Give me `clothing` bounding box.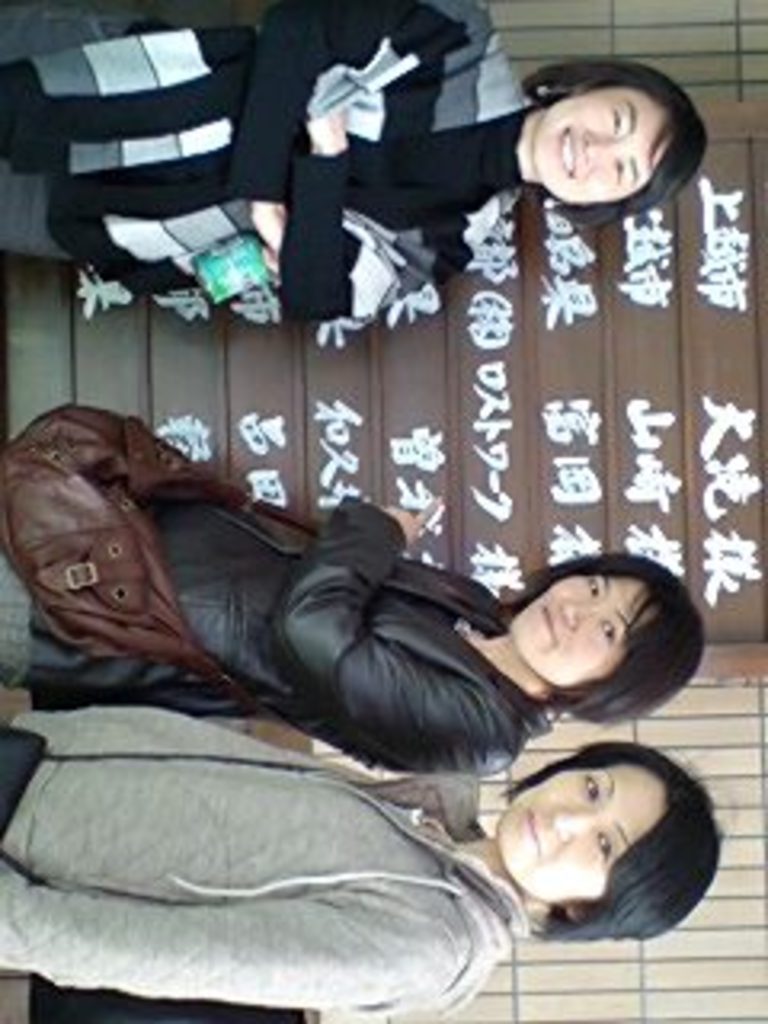
[0, 512, 563, 768].
